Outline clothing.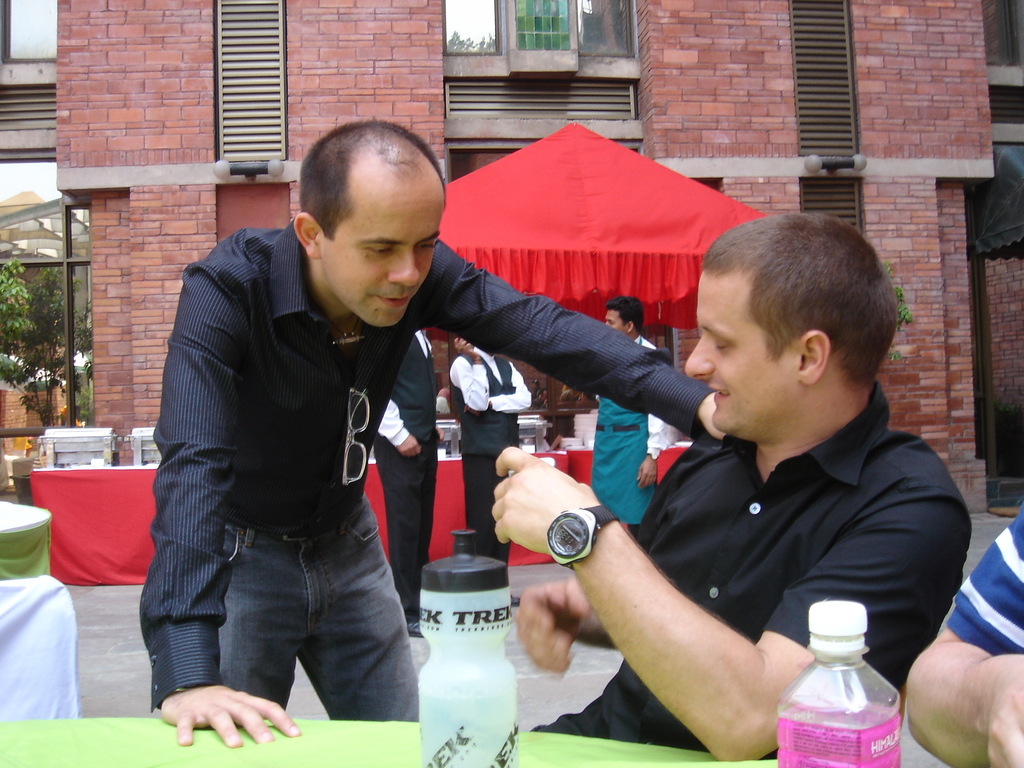
Outline: [589,336,677,520].
